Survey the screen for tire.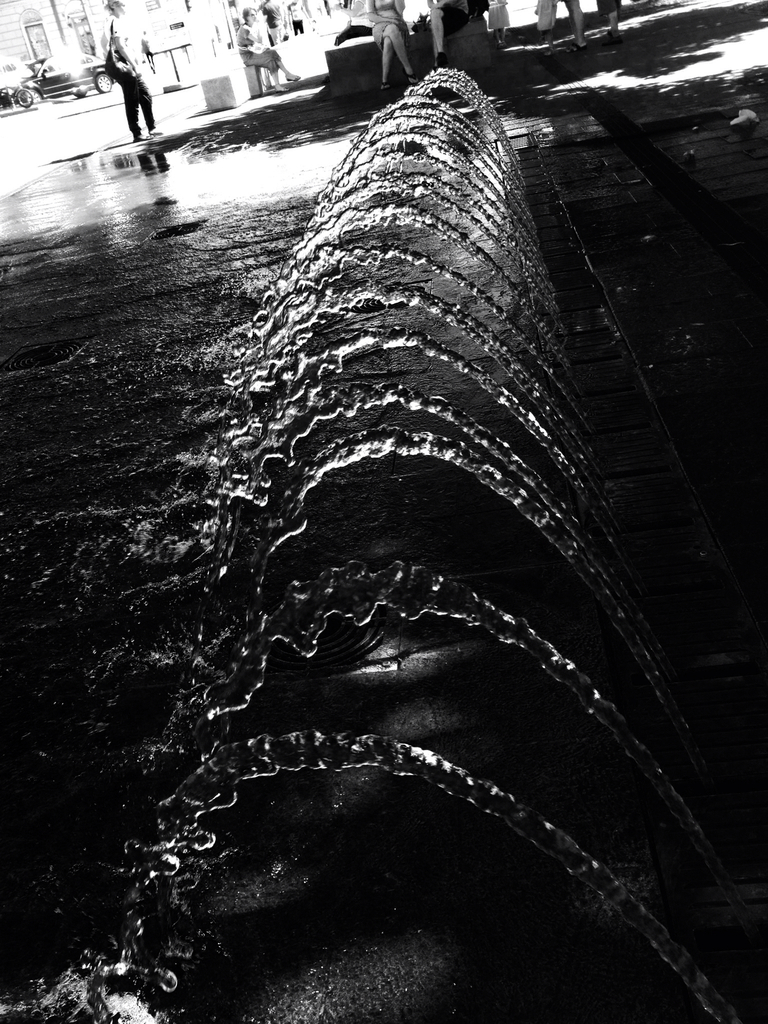
Survey found: (left=19, top=89, right=34, bottom=109).
